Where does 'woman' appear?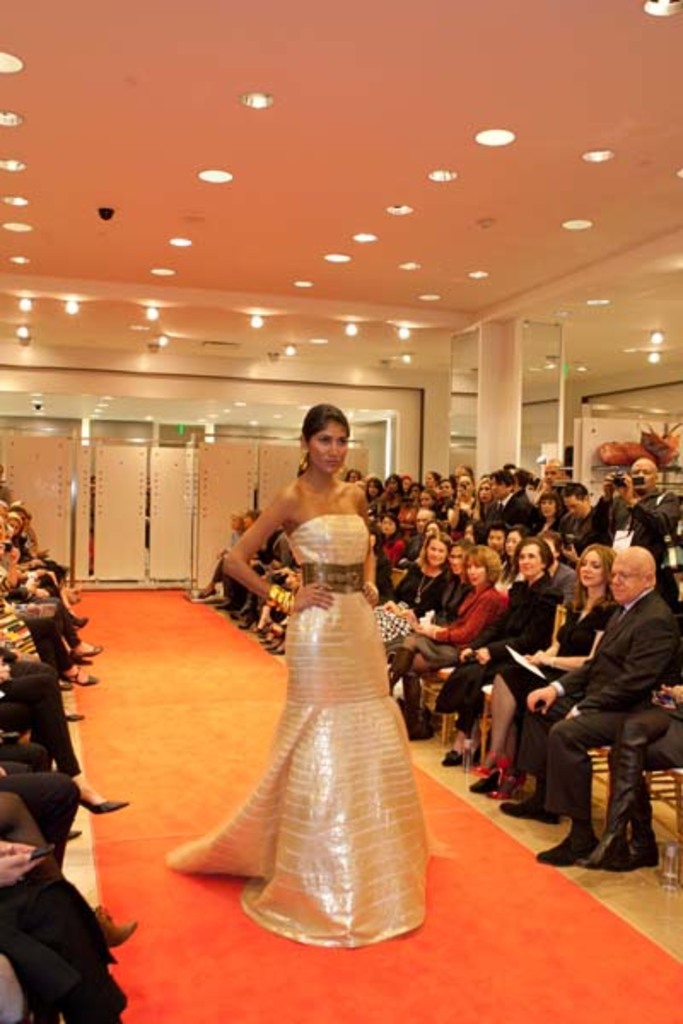
Appears at locate(418, 536, 466, 623).
